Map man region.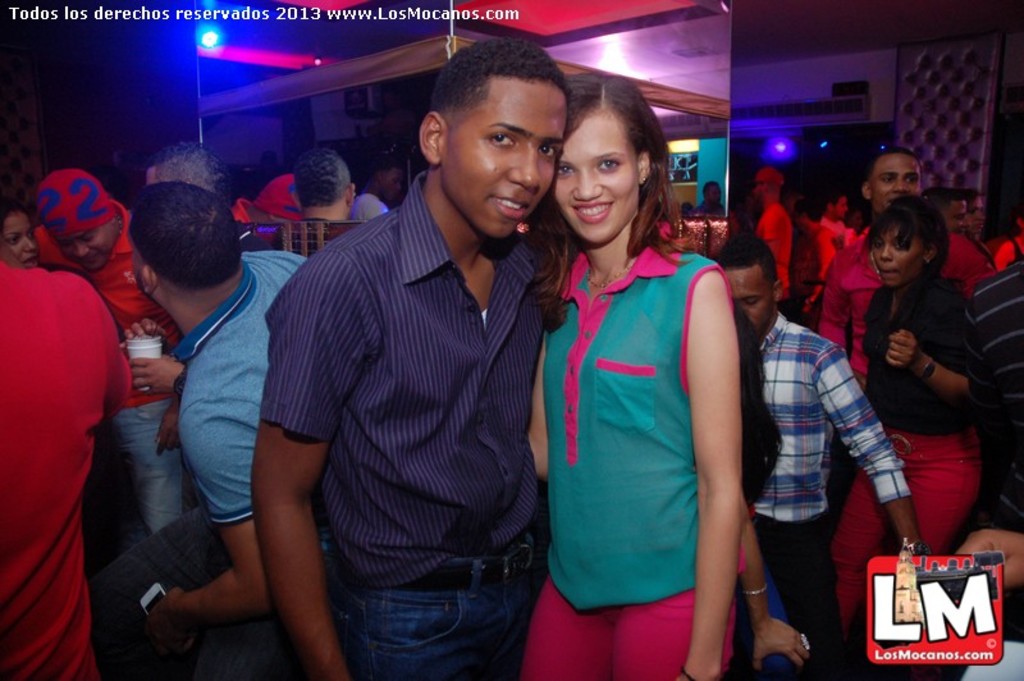
Mapped to pyautogui.locateOnScreen(820, 147, 992, 388).
